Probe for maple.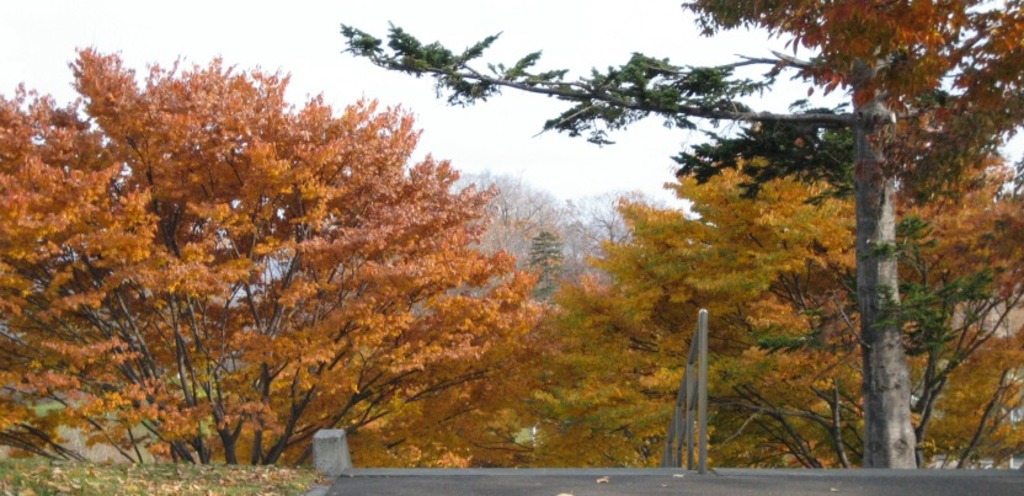
Probe result: [left=1, top=44, right=1023, bottom=468].
